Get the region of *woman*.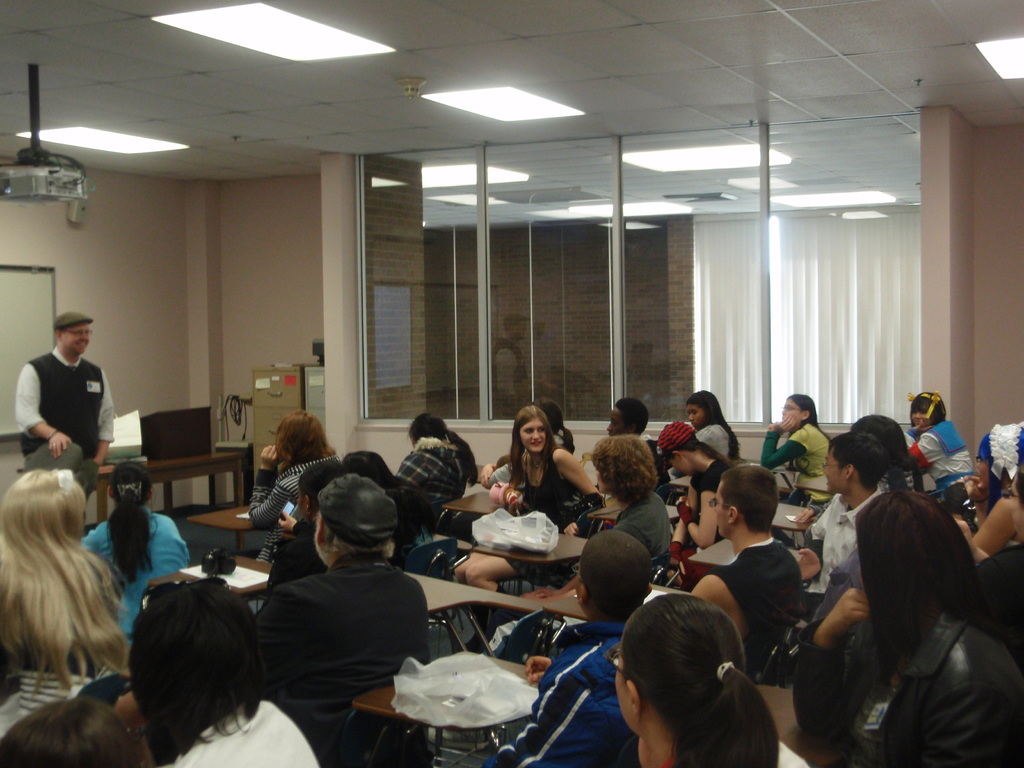
left=0, top=465, right=134, bottom=691.
